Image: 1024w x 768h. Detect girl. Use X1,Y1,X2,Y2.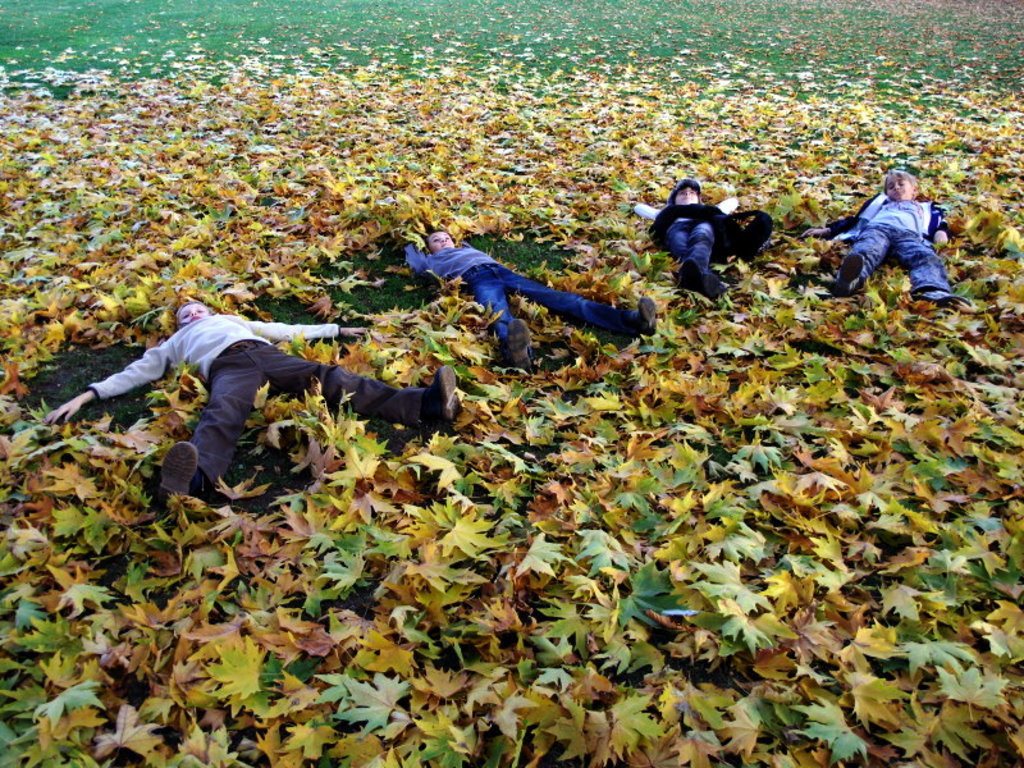
44,297,460,502.
